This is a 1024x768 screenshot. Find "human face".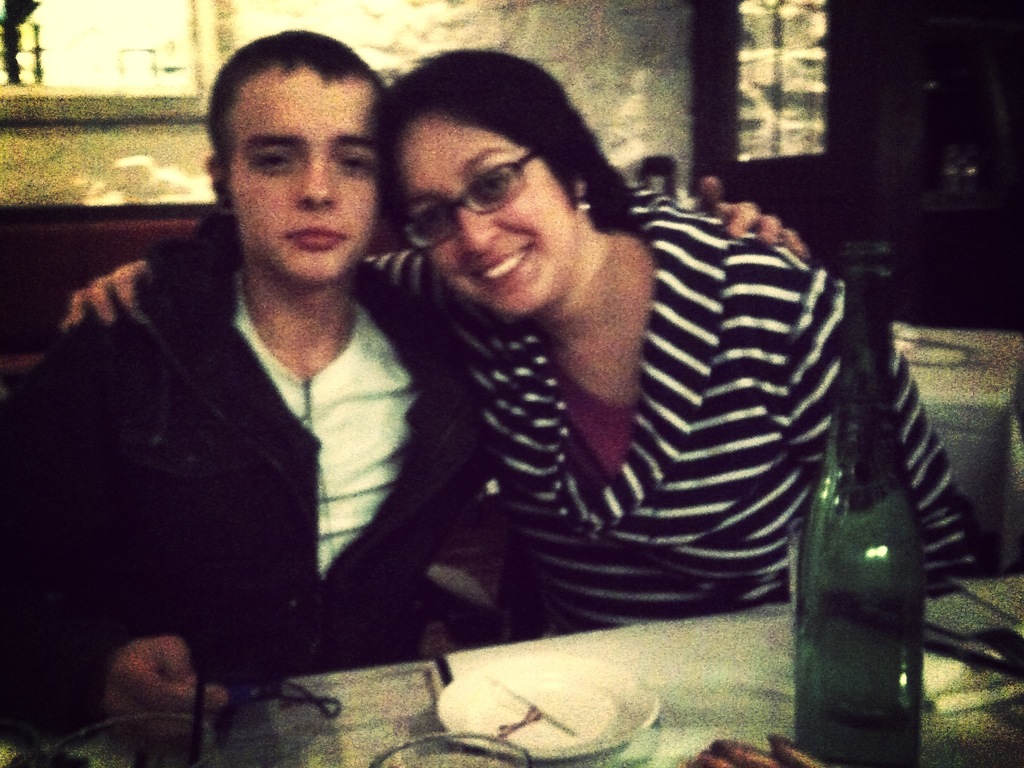
Bounding box: x1=231 y1=76 x2=376 y2=284.
